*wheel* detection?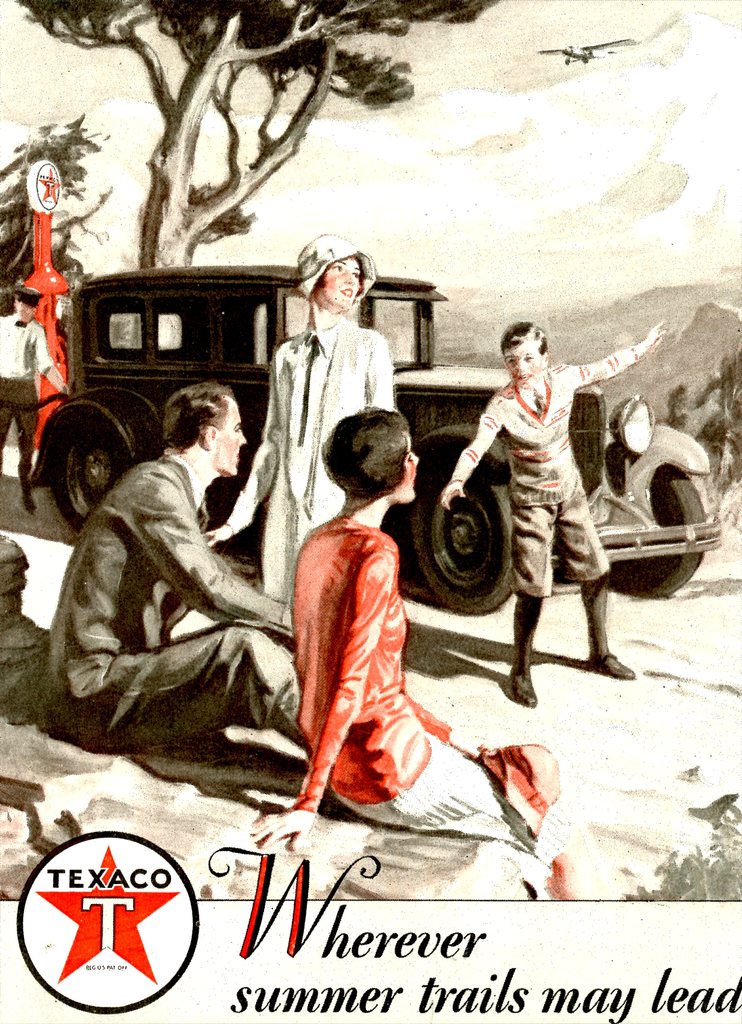
<bbox>49, 431, 127, 531</bbox>
